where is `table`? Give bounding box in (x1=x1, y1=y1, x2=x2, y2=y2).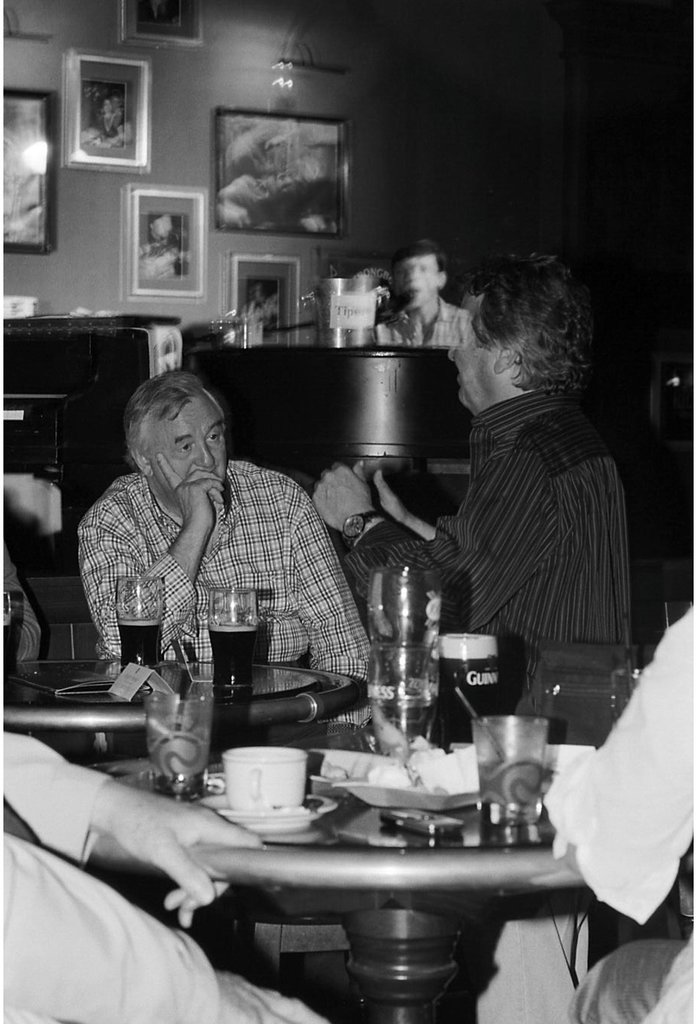
(x1=0, y1=657, x2=360, y2=756).
